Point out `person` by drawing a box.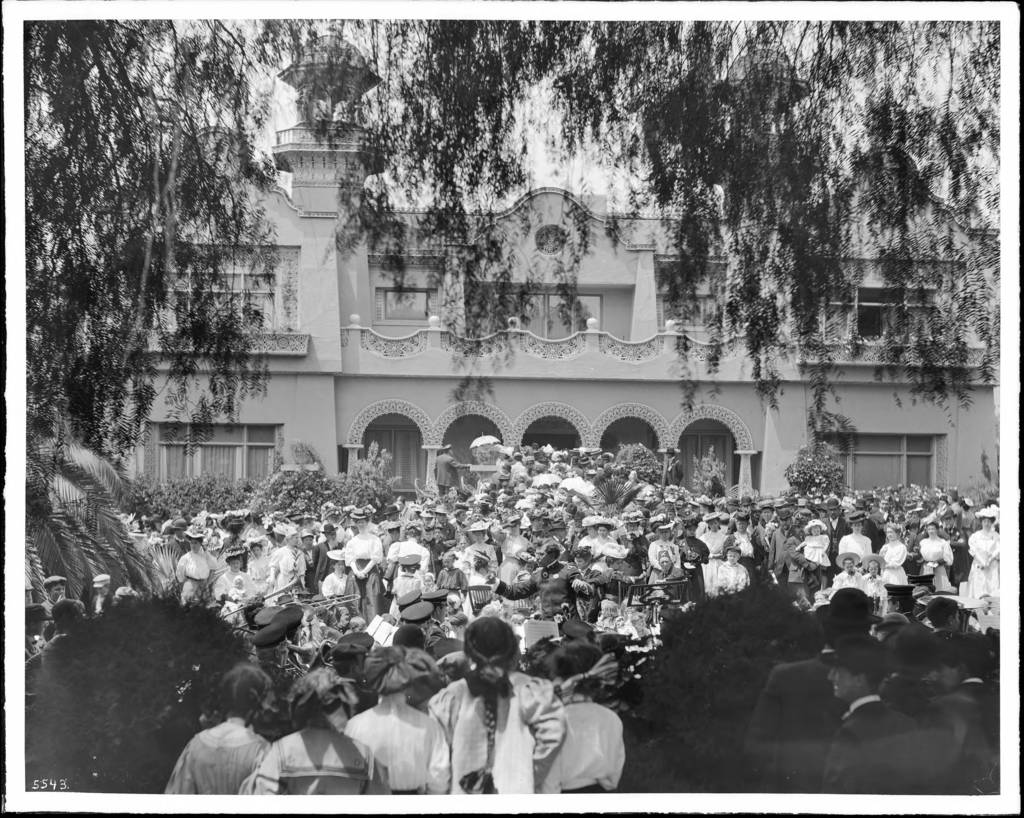
<box>838,521,876,568</box>.
